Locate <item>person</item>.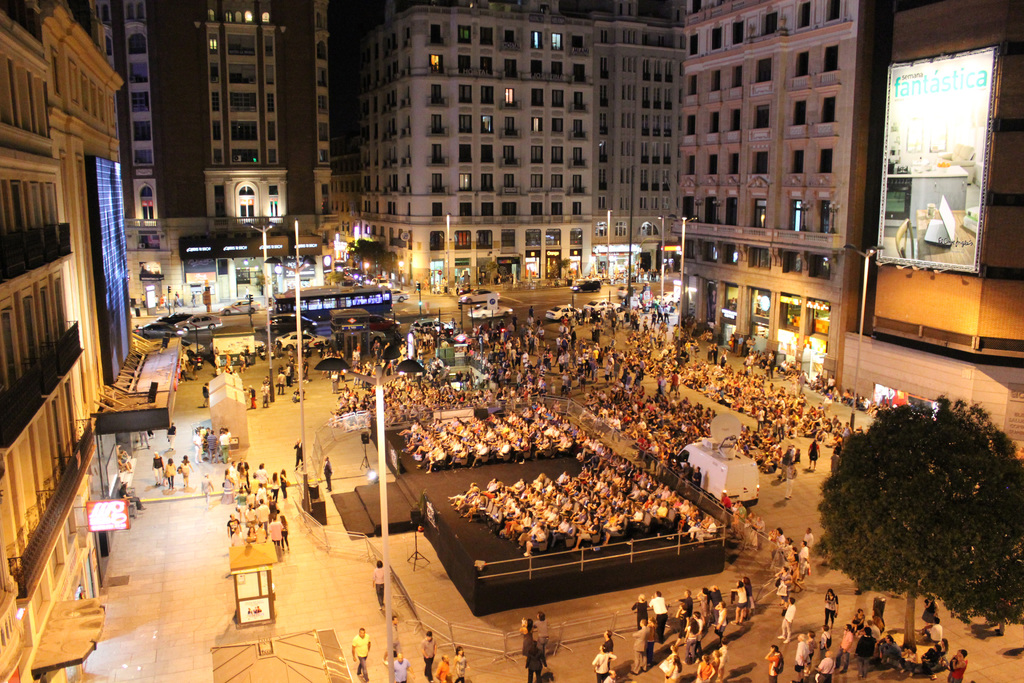
Bounding box: x1=255 y1=500 x2=273 y2=532.
